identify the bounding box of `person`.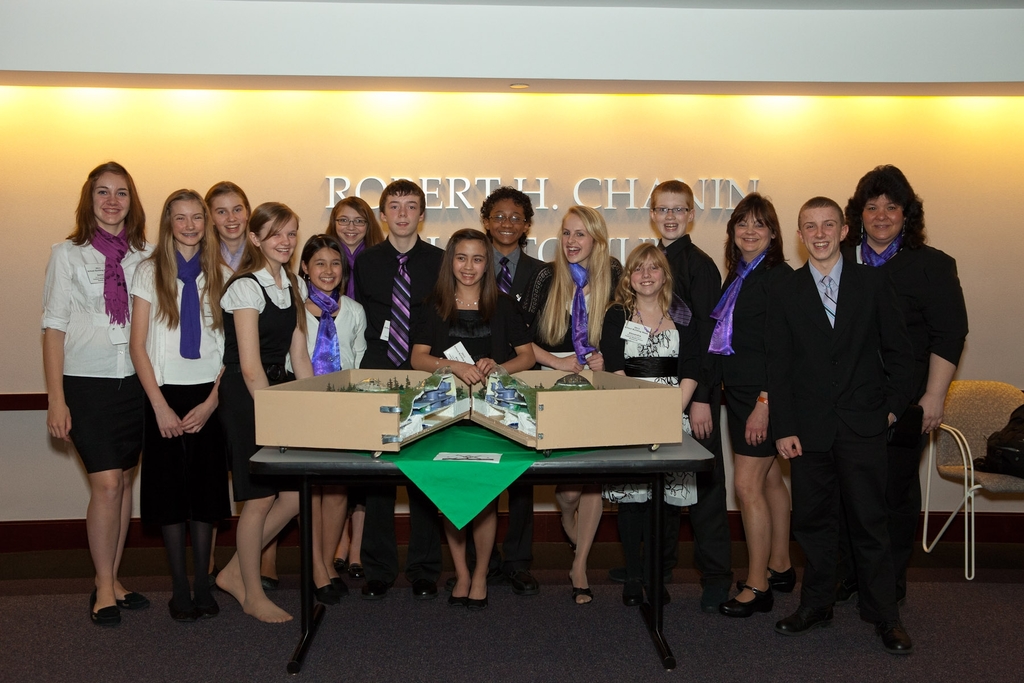
<bbox>527, 208, 622, 609</bbox>.
